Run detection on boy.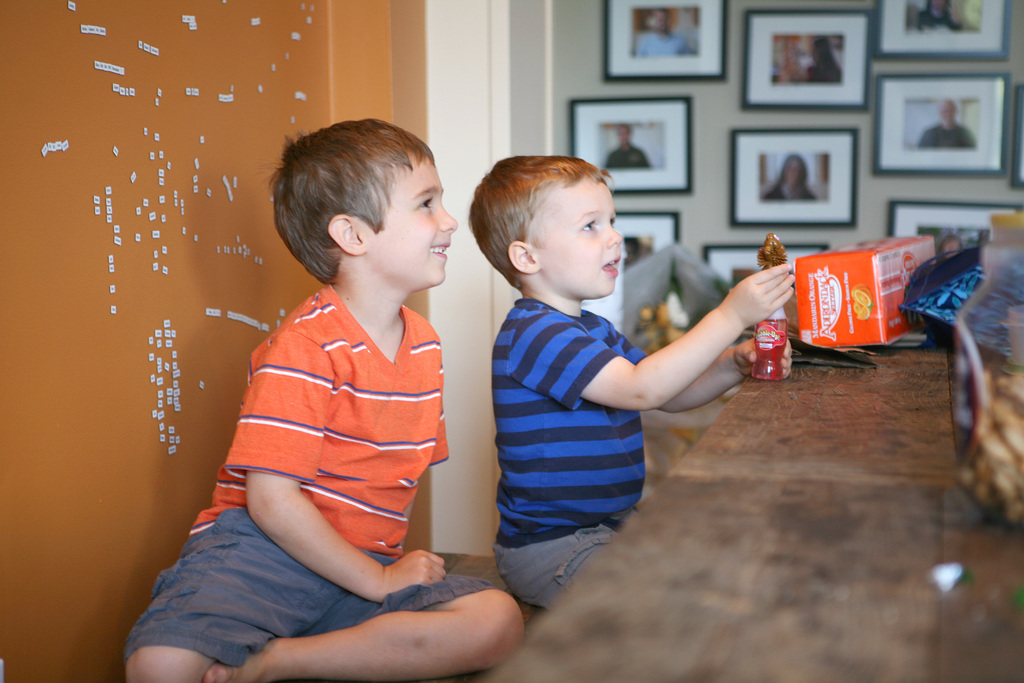
Result: [left=467, top=156, right=795, bottom=606].
